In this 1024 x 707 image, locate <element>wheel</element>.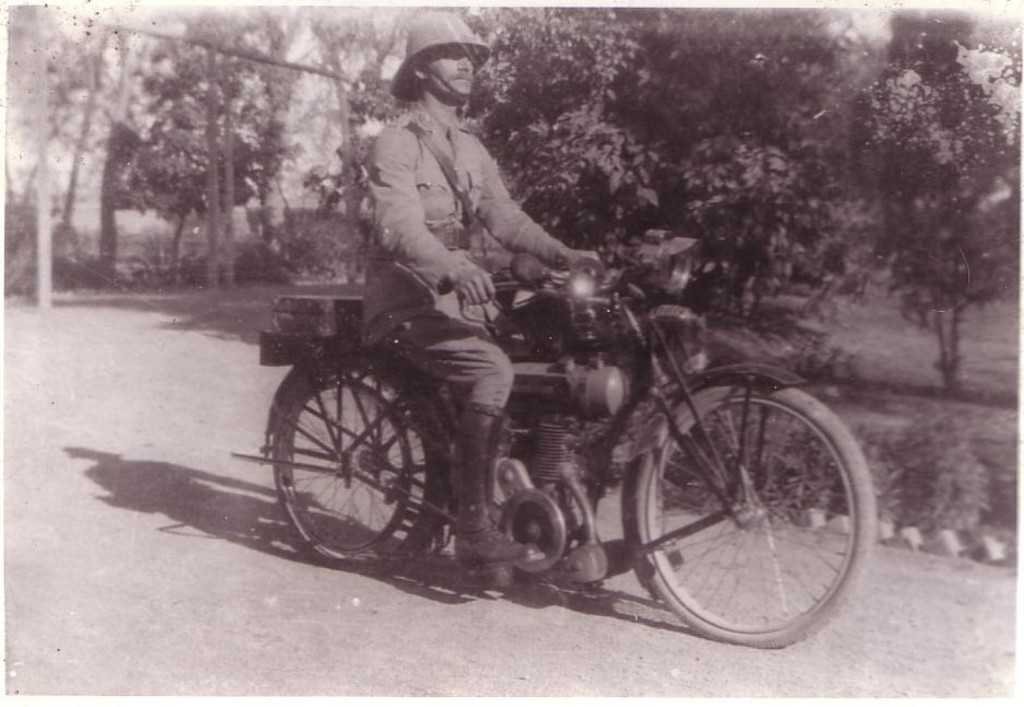
Bounding box: {"x1": 499, "y1": 486, "x2": 572, "y2": 570}.
